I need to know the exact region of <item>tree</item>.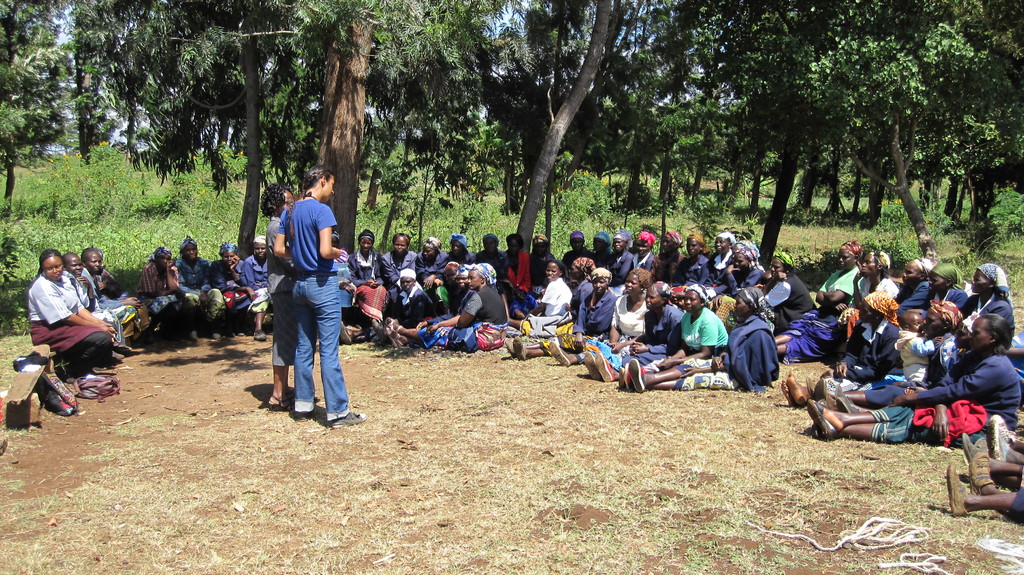
Region: 798:87:879:223.
